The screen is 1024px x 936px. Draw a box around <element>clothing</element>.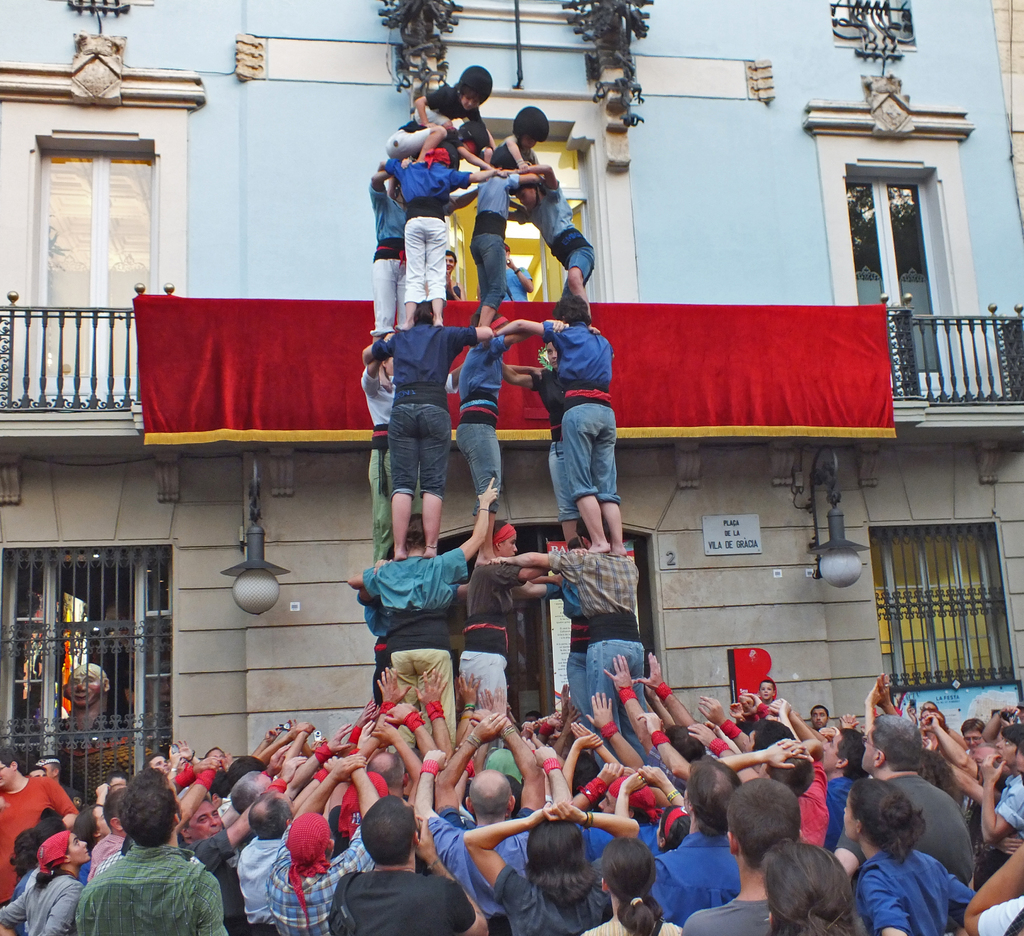
detection(569, 809, 646, 850).
